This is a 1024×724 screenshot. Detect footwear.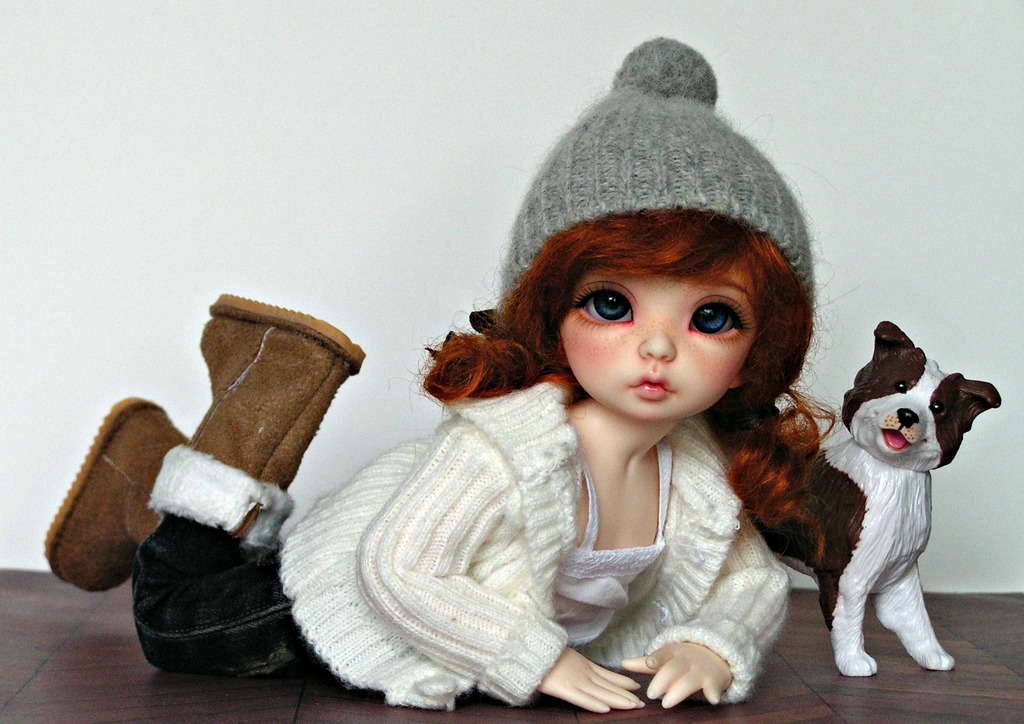
locate(39, 393, 191, 592).
